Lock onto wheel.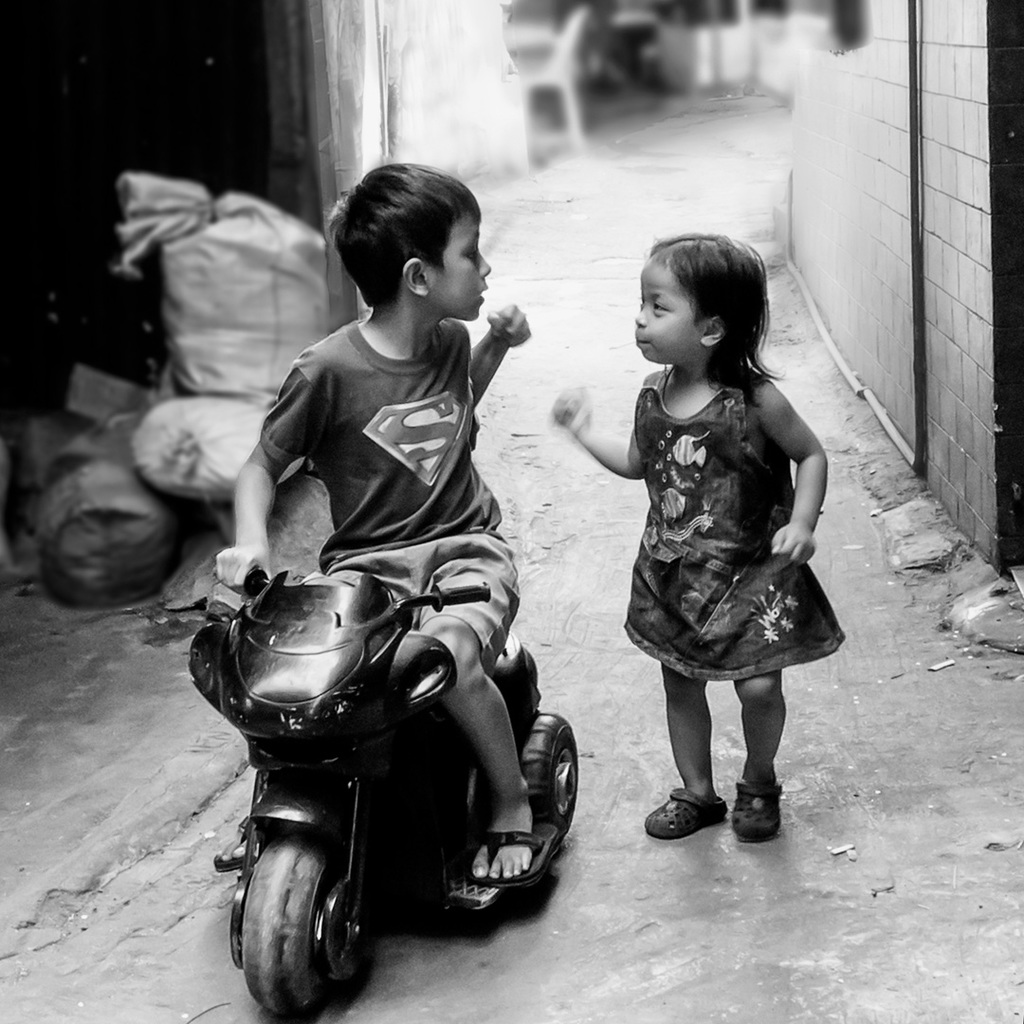
Locked: box=[241, 824, 358, 1023].
